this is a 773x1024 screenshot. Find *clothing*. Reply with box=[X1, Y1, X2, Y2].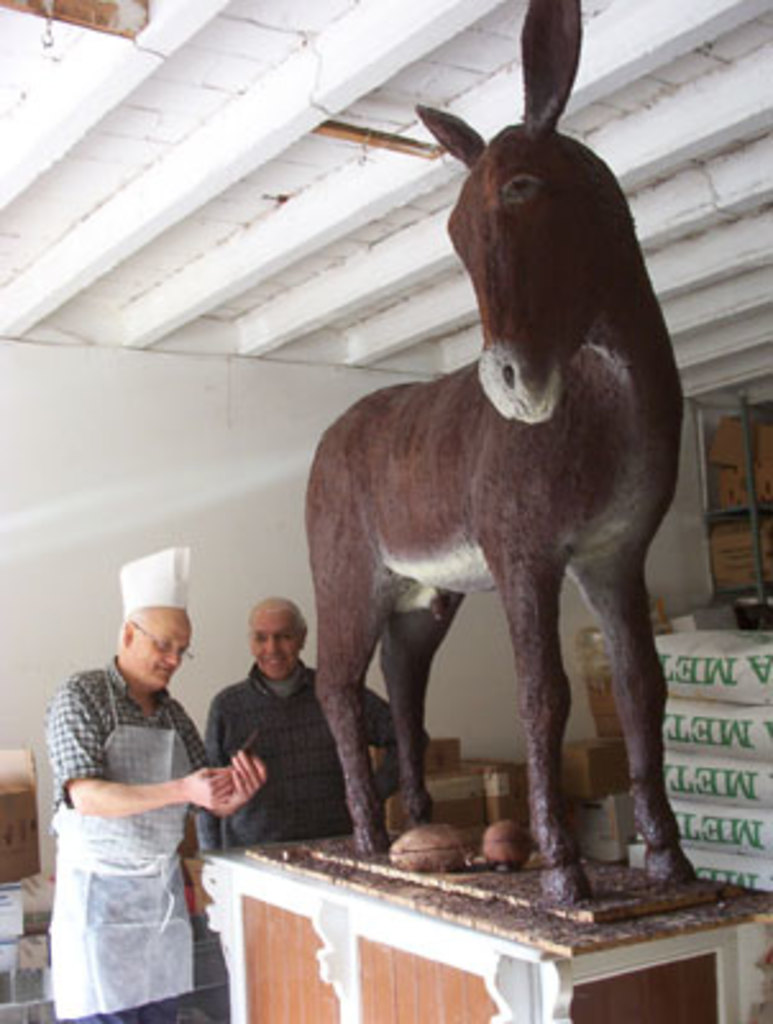
box=[192, 658, 435, 865].
